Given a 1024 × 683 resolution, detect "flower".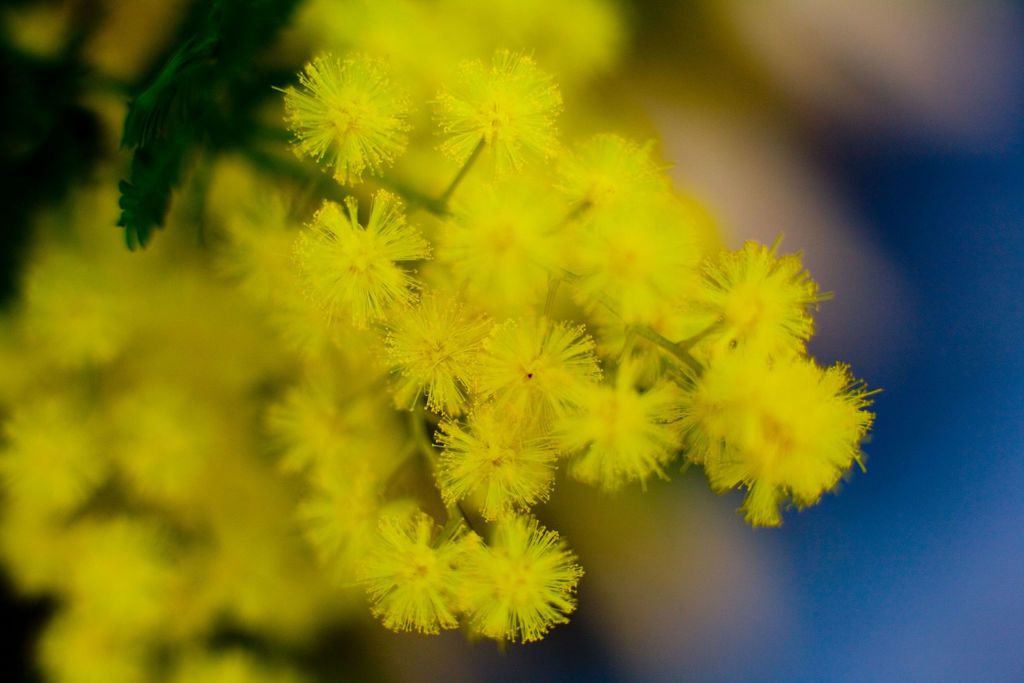
454,513,582,641.
